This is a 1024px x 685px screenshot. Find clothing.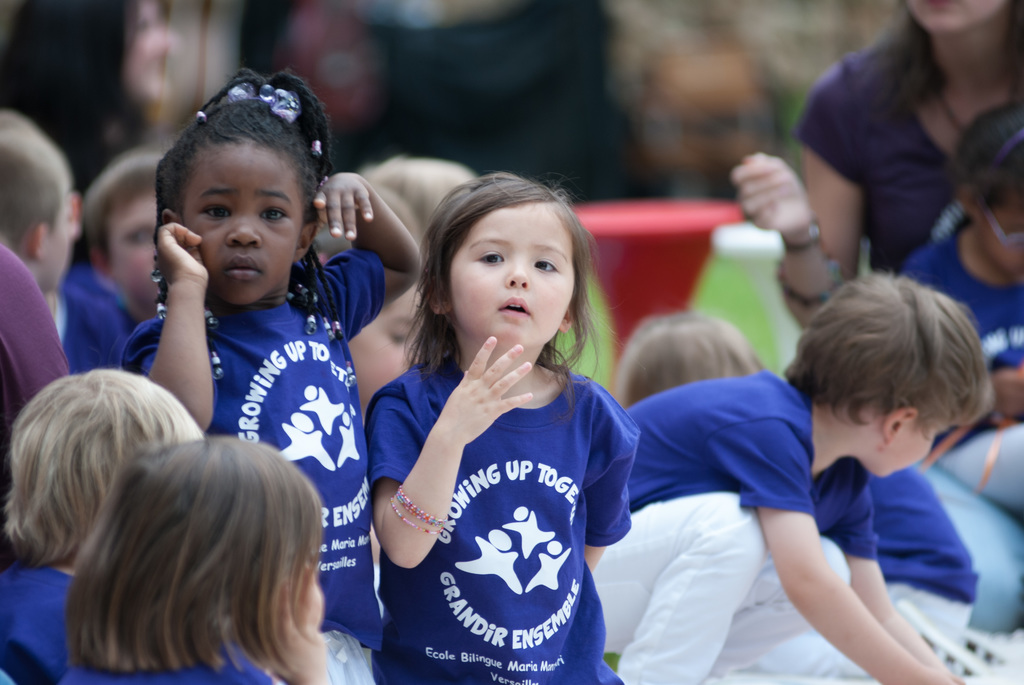
Bounding box: l=118, t=249, r=384, b=684.
